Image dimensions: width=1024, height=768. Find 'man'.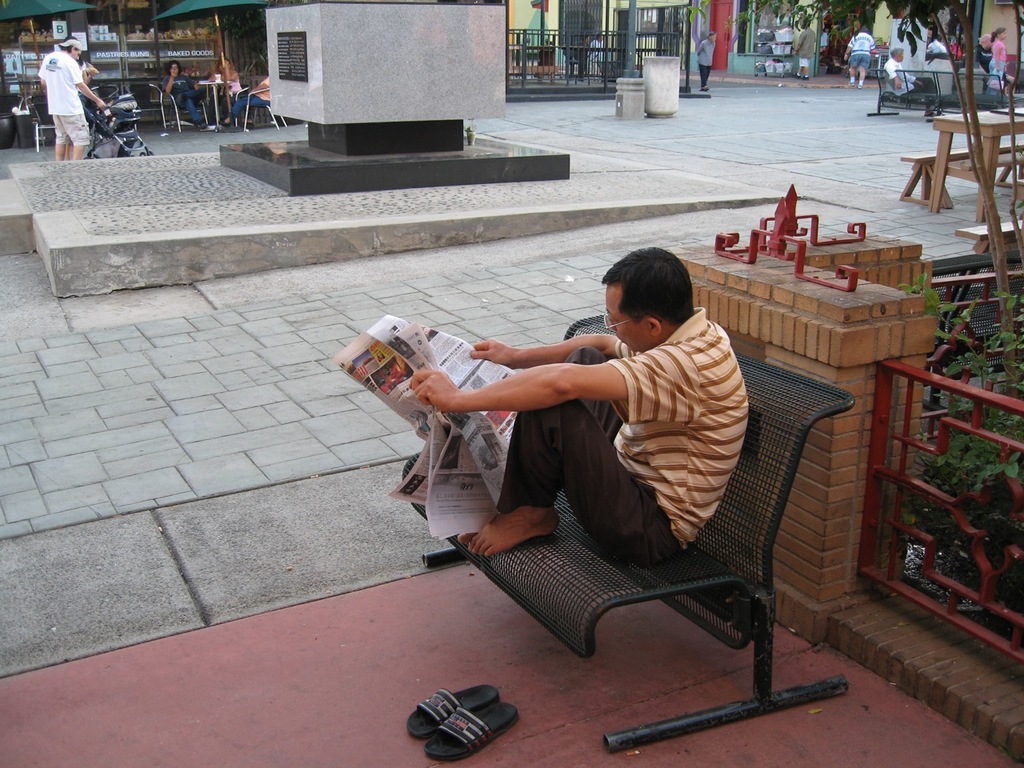
[x1=370, y1=261, x2=784, y2=614].
